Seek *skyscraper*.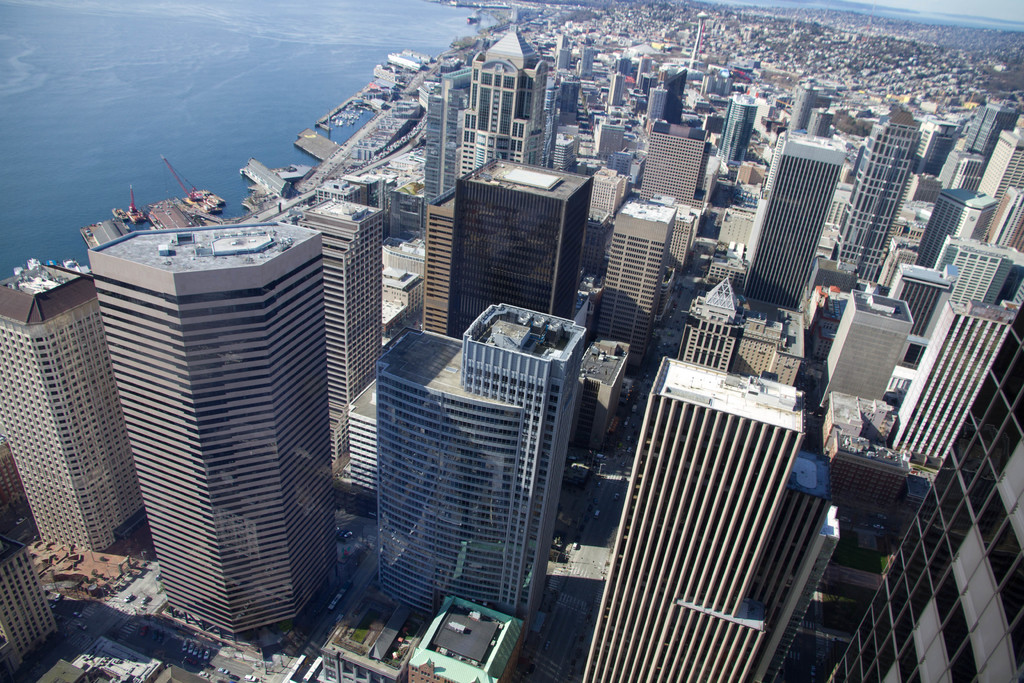
648, 131, 718, 280.
